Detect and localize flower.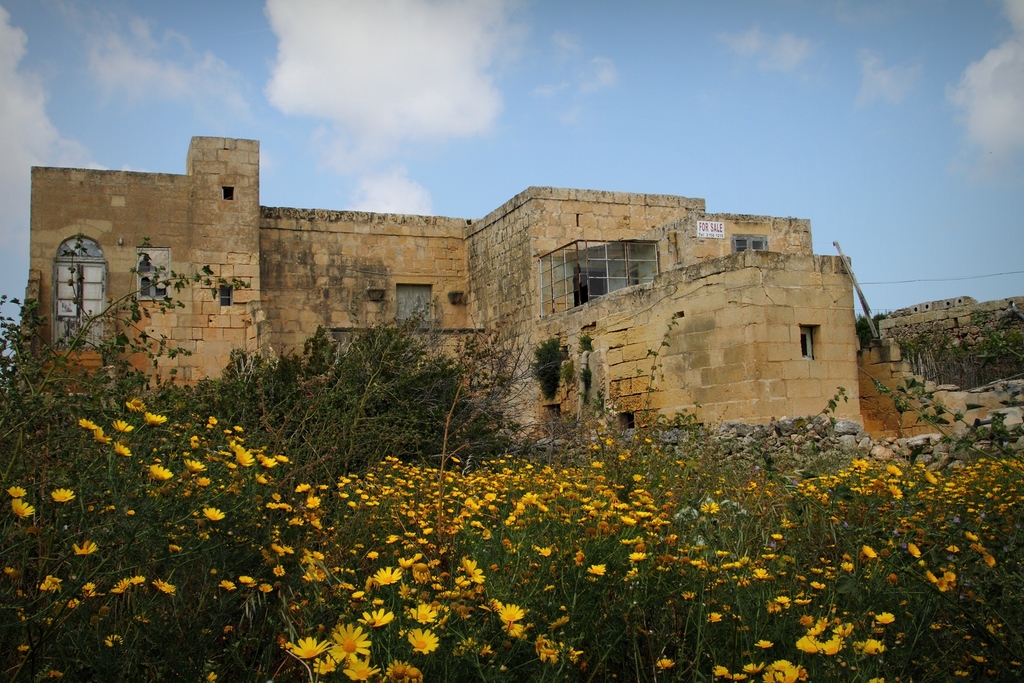
Localized at Rect(50, 667, 65, 678).
